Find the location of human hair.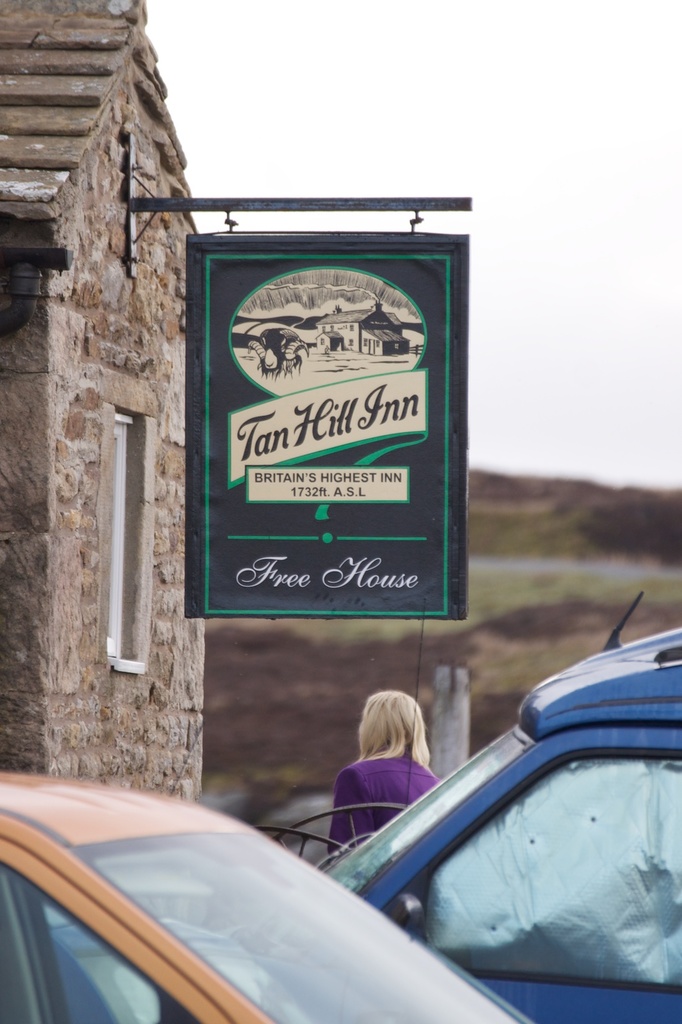
Location: [349,686,427,770].
